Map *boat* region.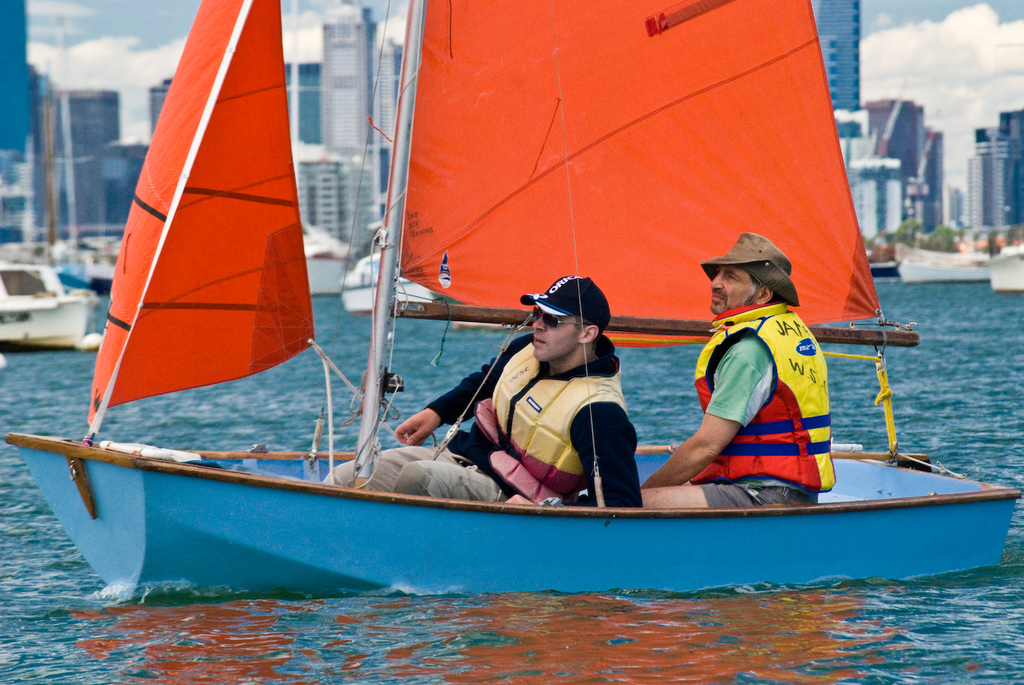
Mapped to locate(0, 256, 96, 349).
